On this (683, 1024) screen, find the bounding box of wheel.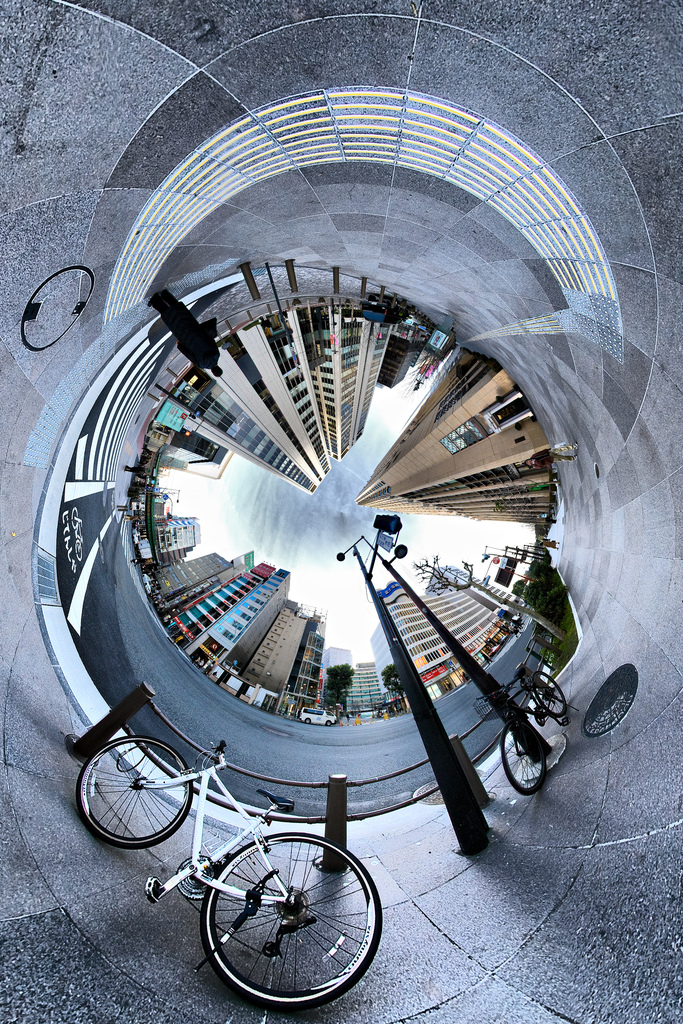
Bounding box: rect(305, 718, 310, 725).
